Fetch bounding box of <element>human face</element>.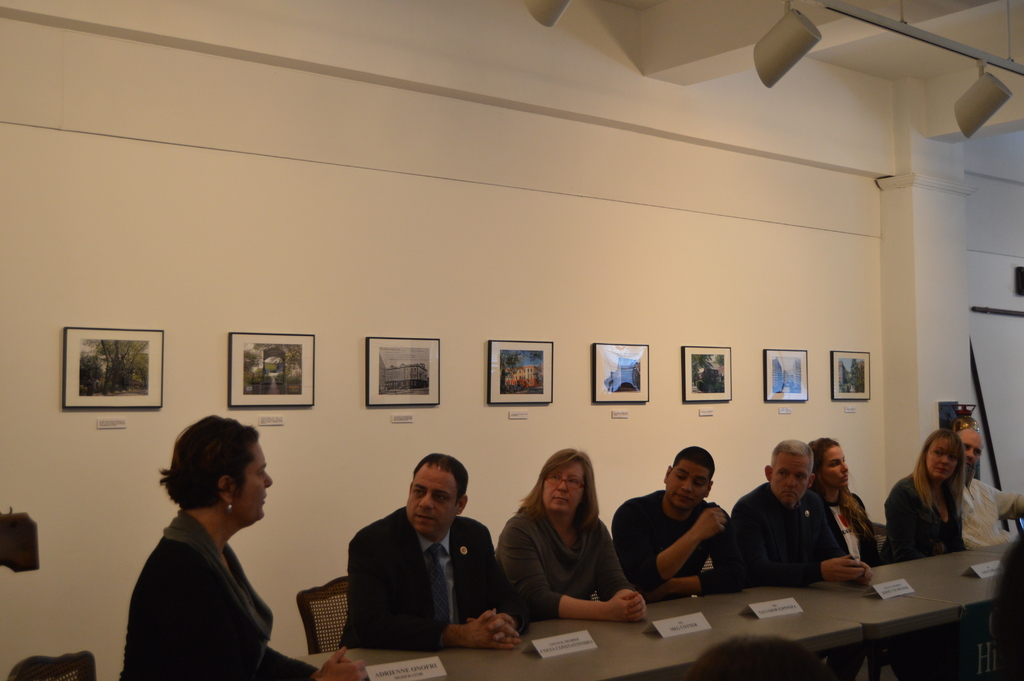
Bbox: box=[545, 459, 584, 513].
